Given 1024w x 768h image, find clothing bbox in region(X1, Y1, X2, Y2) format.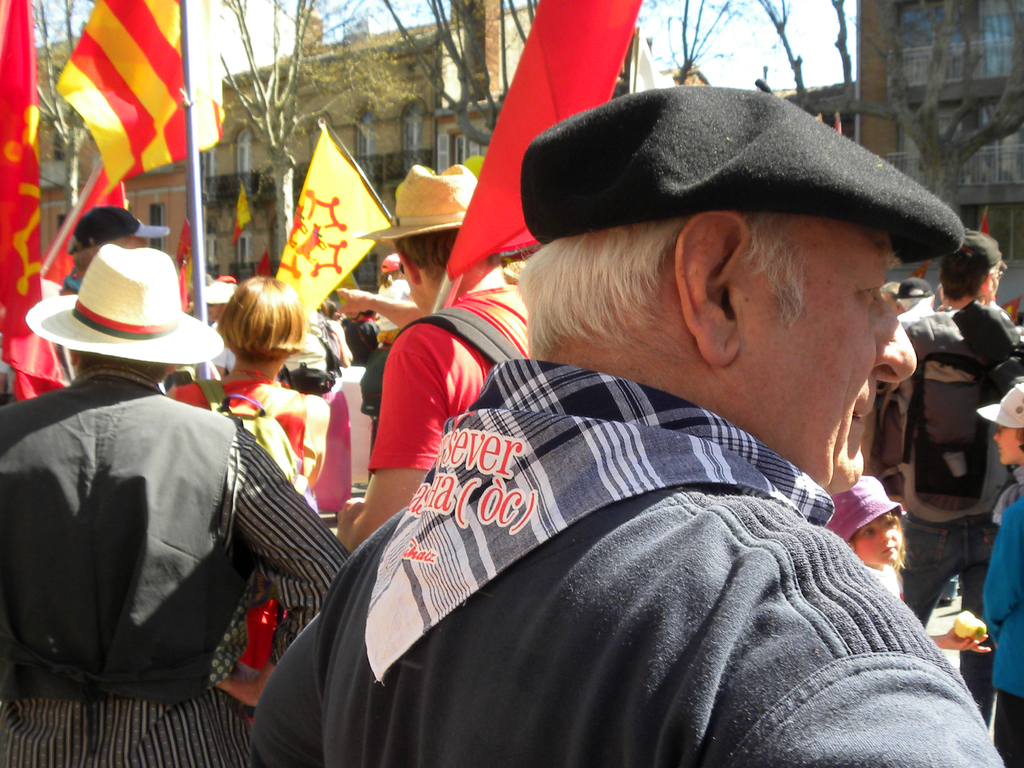
region(863, 564, 904, 604).
